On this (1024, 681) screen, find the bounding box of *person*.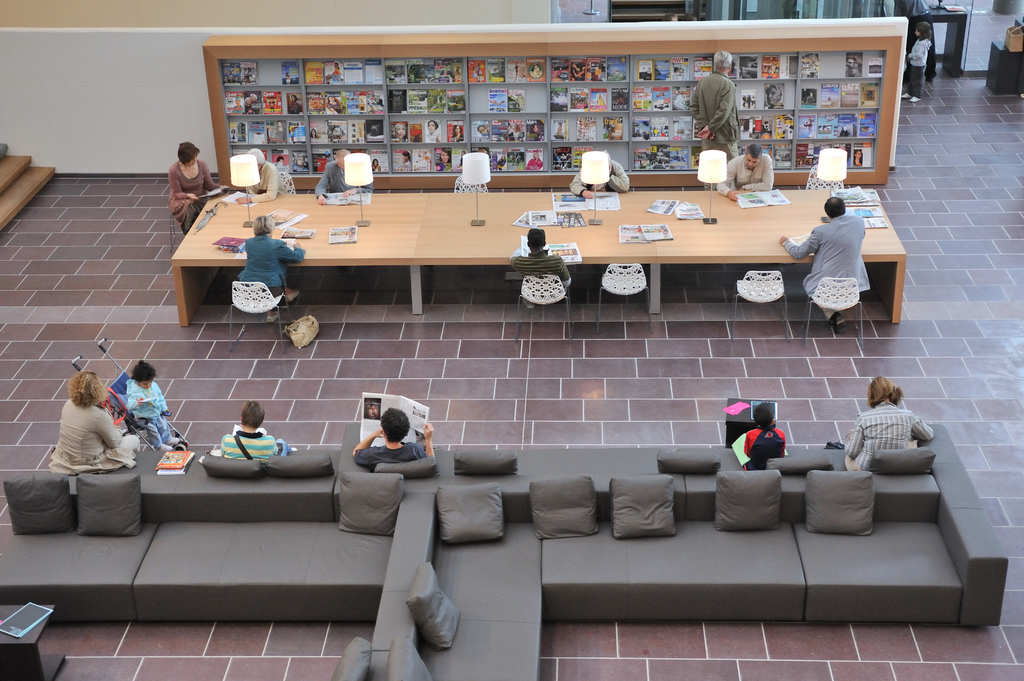
Bounding box: BBox(47, 369, 131, 479).
